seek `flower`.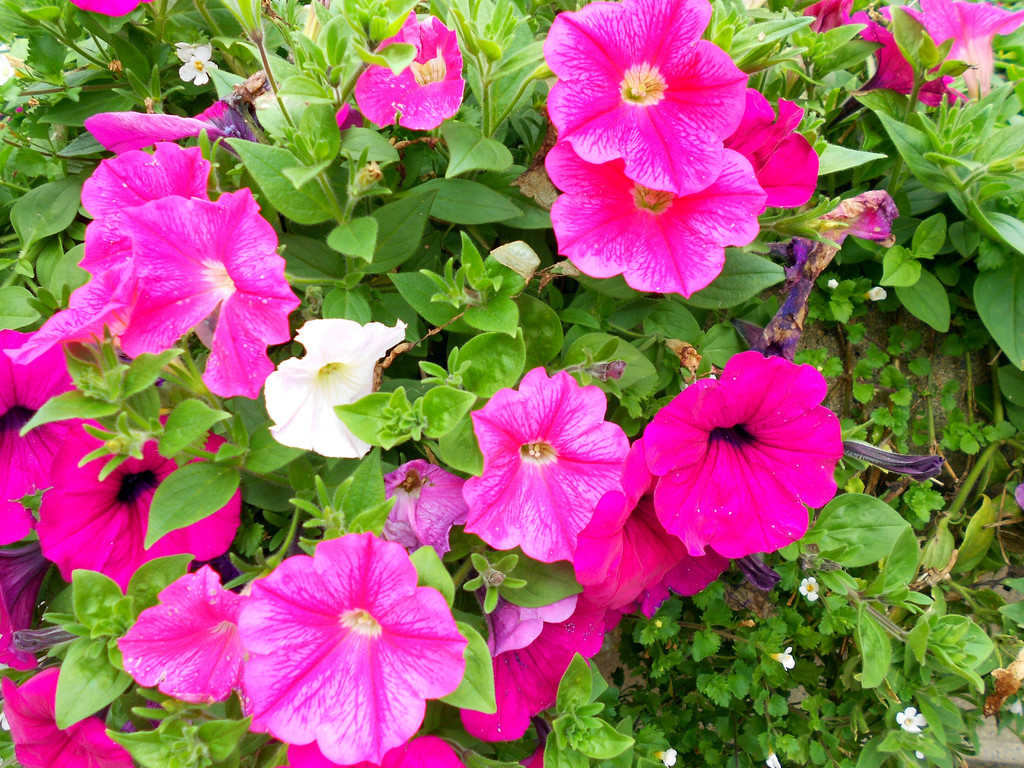
<region>468, 364, 627, 580</region>.
